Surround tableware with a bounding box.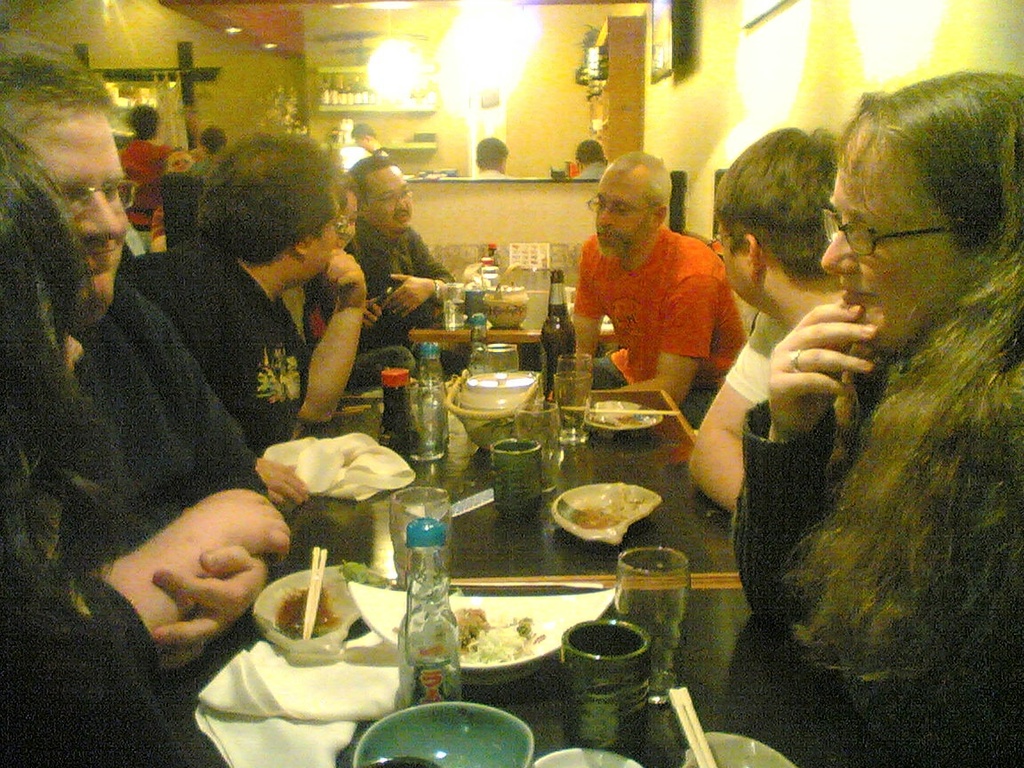
select_region(557, 614, 664, 757).
